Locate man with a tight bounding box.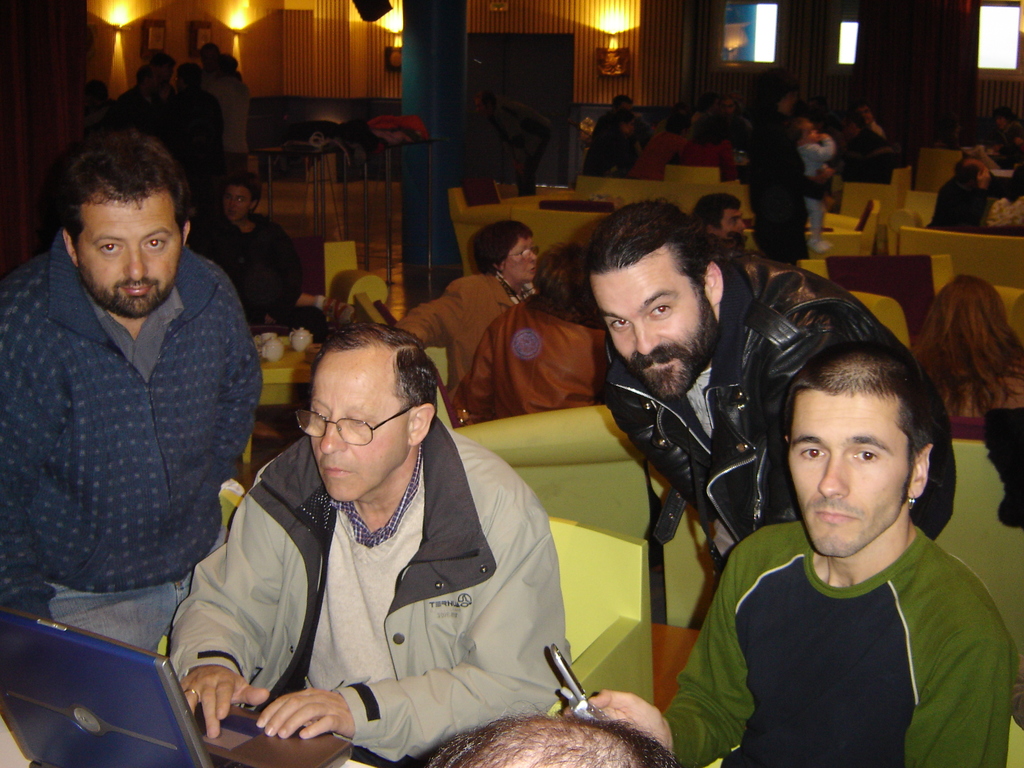
left=571, top=189, right=953, bottom=563.
